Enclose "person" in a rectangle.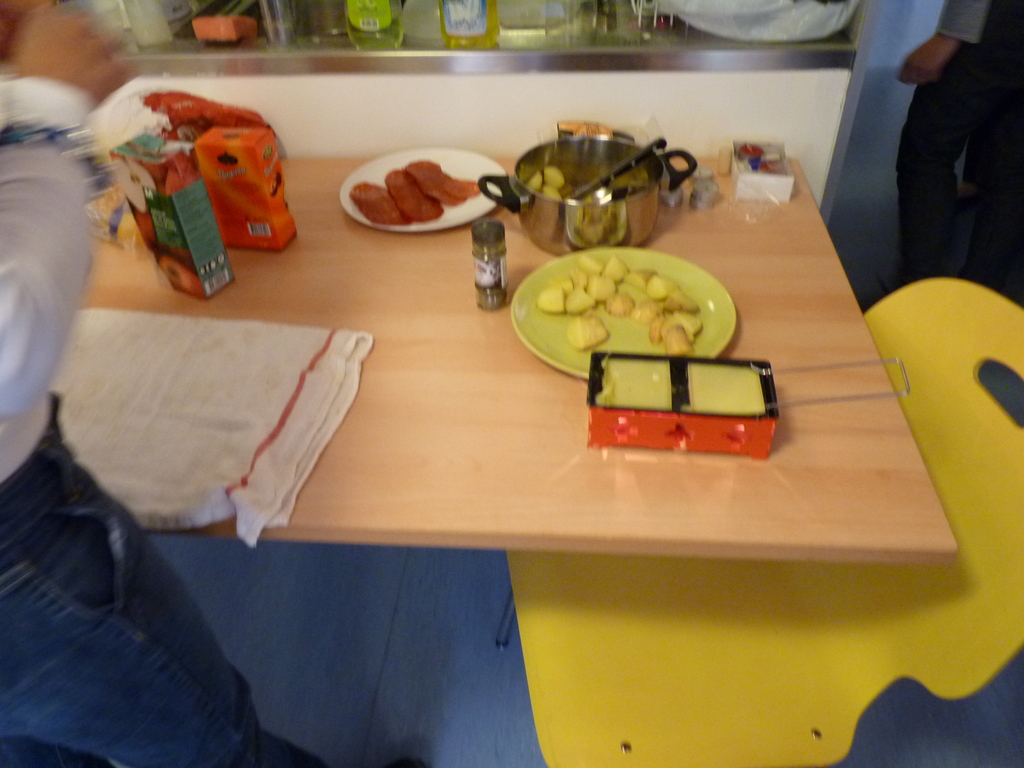
crop(890, 0, 1023, 295).
